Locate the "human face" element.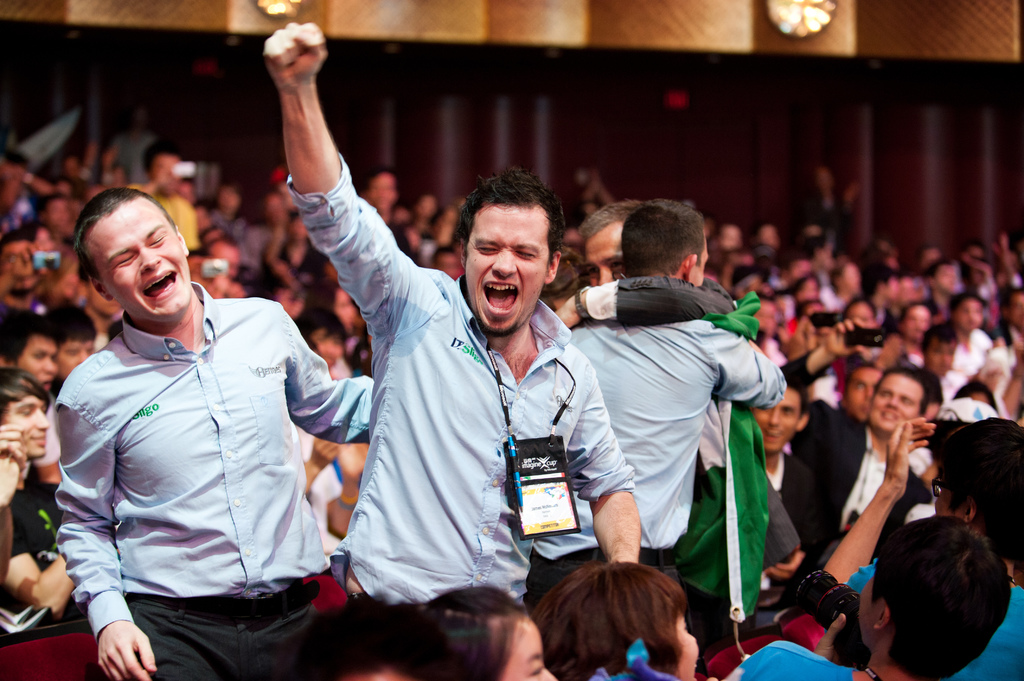
Element bbox: (left=585, top=217, right=620, bottom=282).
